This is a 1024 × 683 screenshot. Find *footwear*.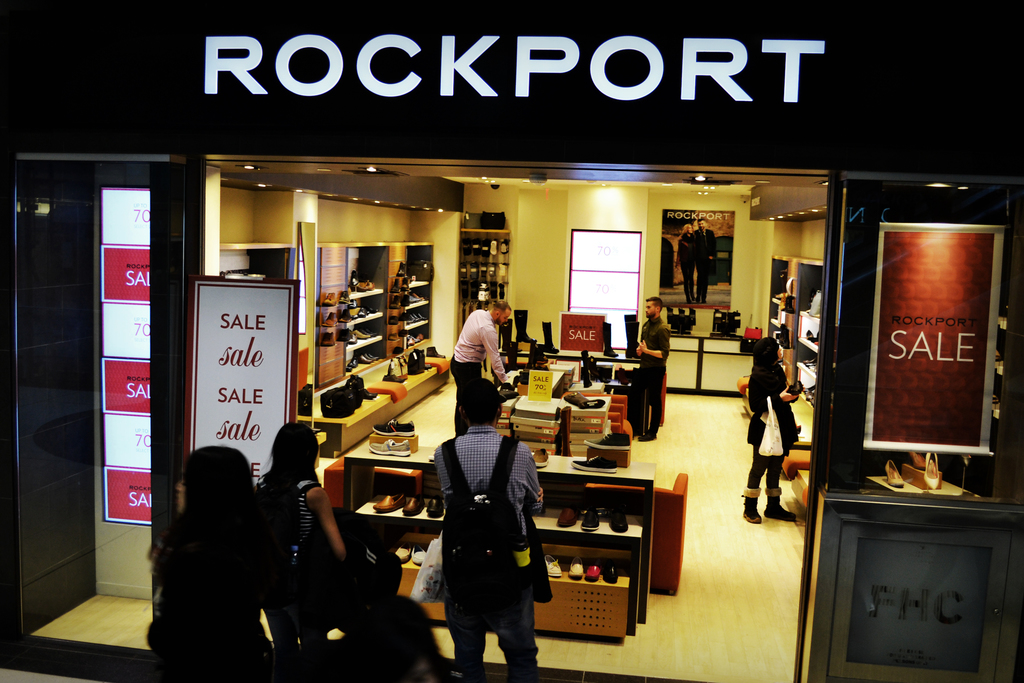
Bounding box: (left=430, top=496, right=444, bottom=514).
